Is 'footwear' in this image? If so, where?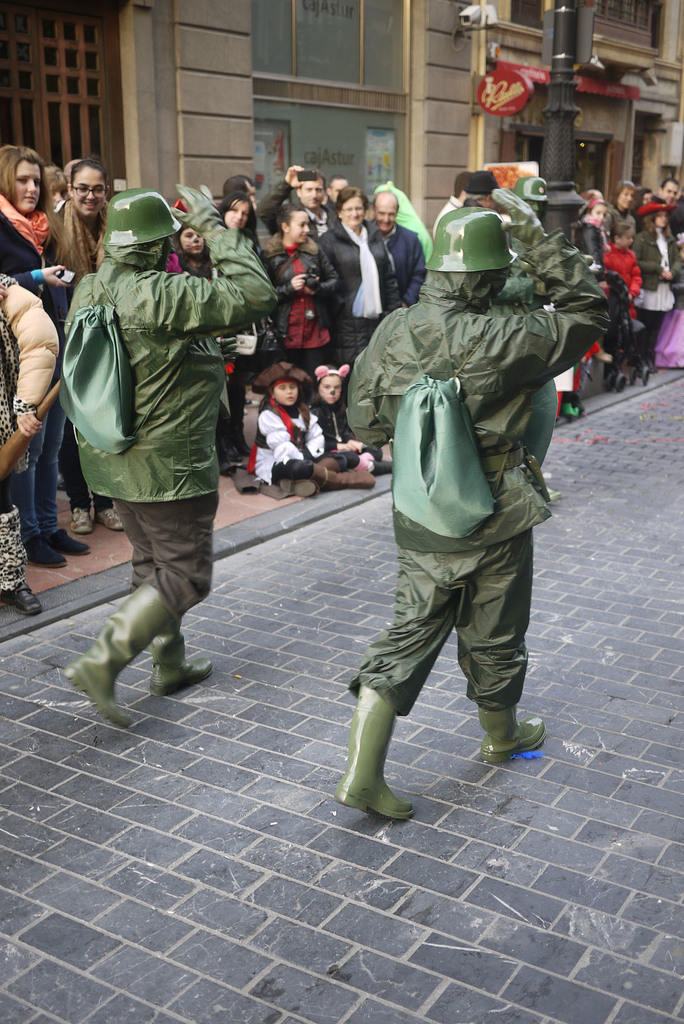
Yes, at [left=49, top=525, right=86, bottom=554].
